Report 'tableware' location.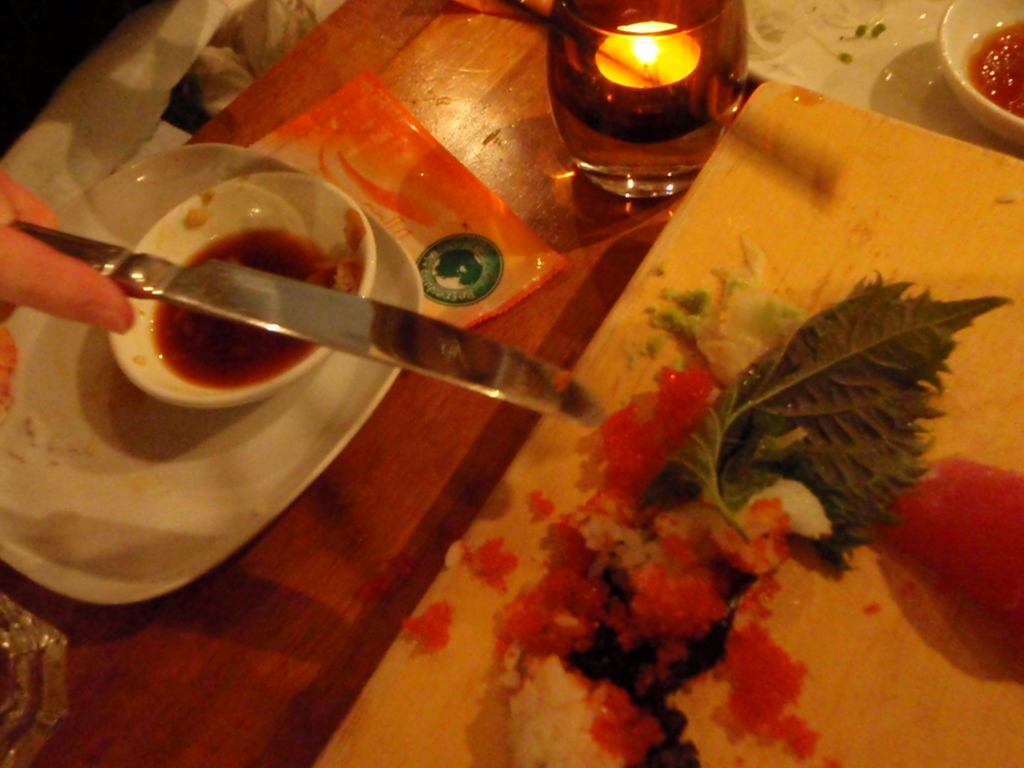
Report: left=1, top=210, right=607, bottom=430.
